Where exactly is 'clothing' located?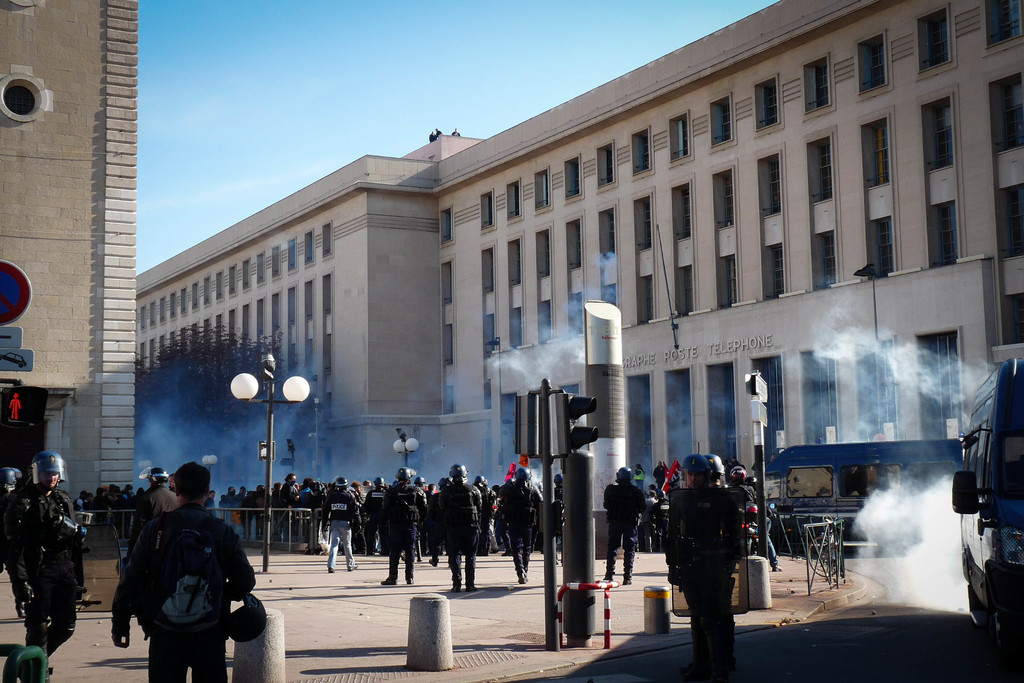
Its bounding box is <bbox>661, 484, 739, 672</bbox>.
